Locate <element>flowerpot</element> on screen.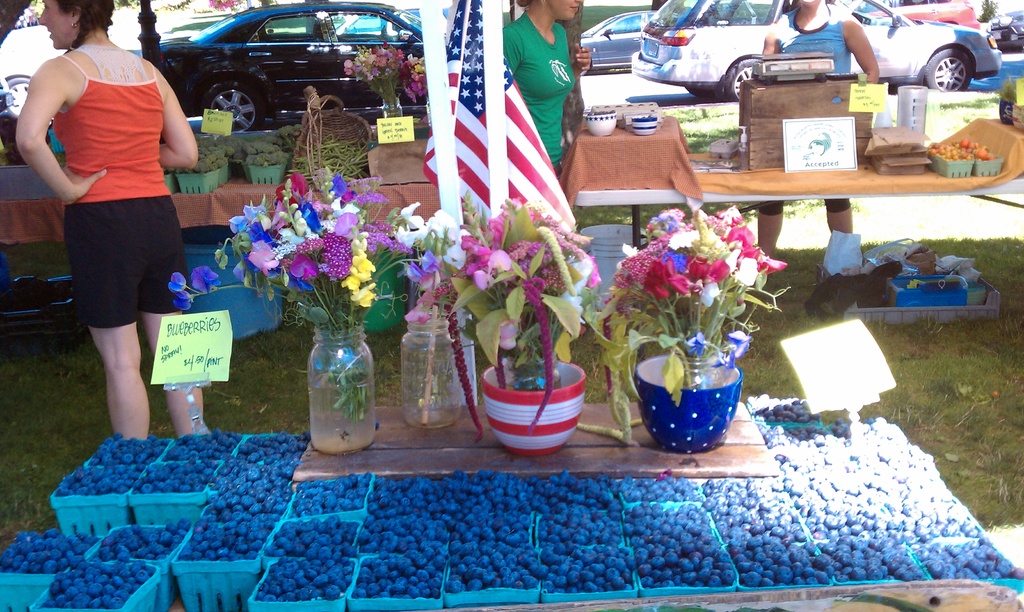
On screen at (x1=378, y1=122, x2=431, y2=138).
